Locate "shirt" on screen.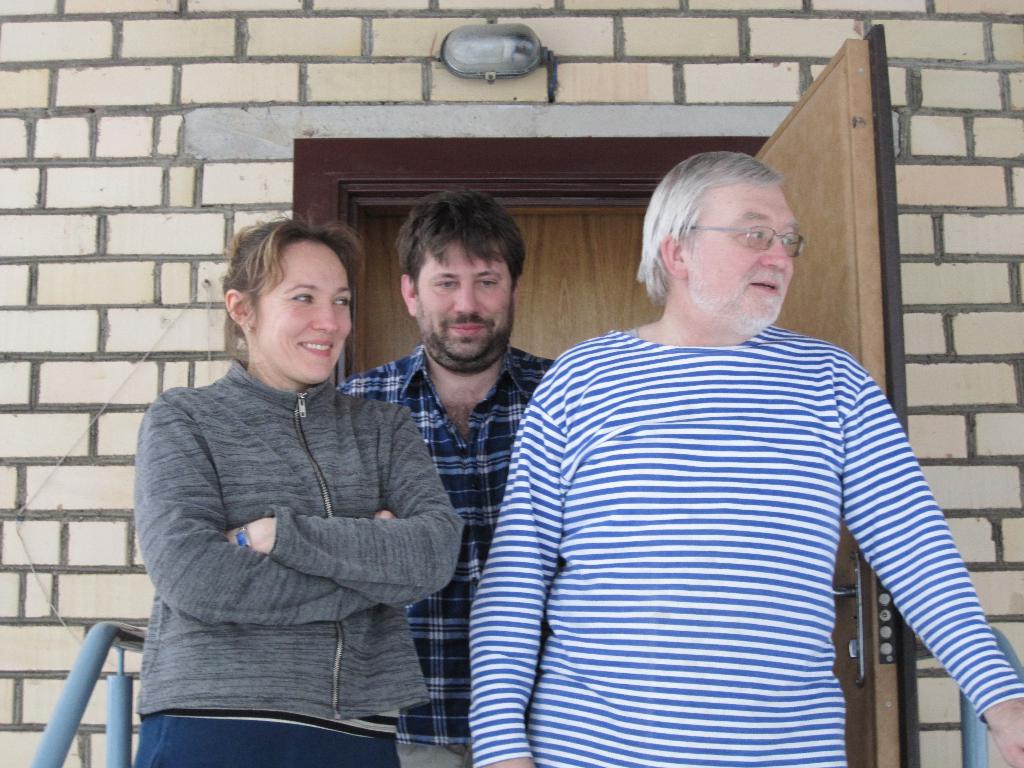
On screen at BBox(340, 346, 548, 740).
